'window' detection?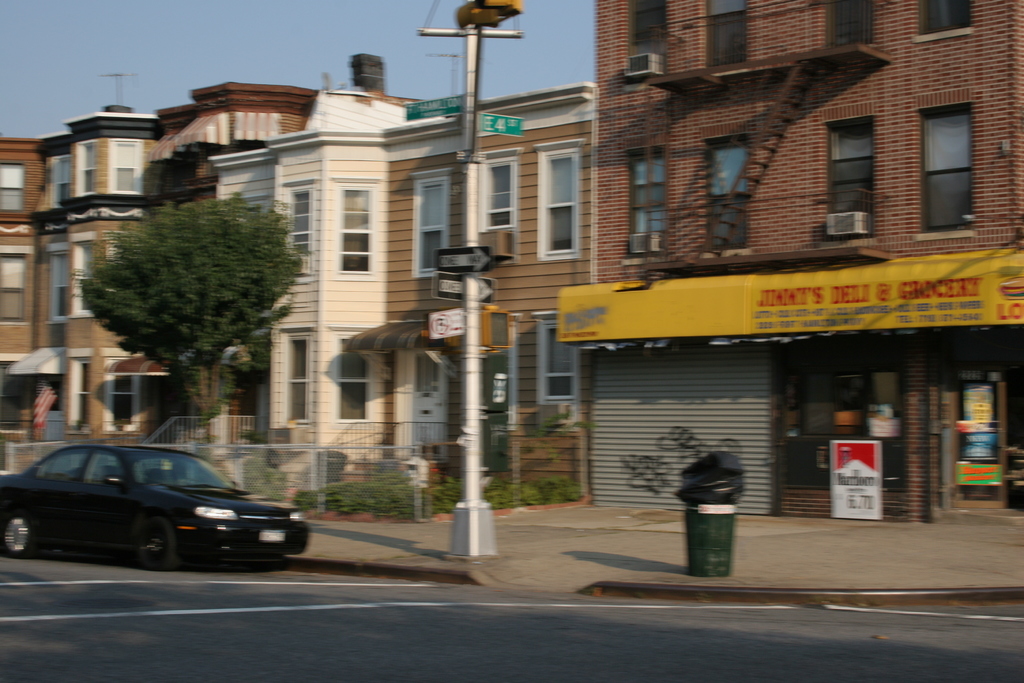
x1=627 y1=0 x2=671 y2=78
